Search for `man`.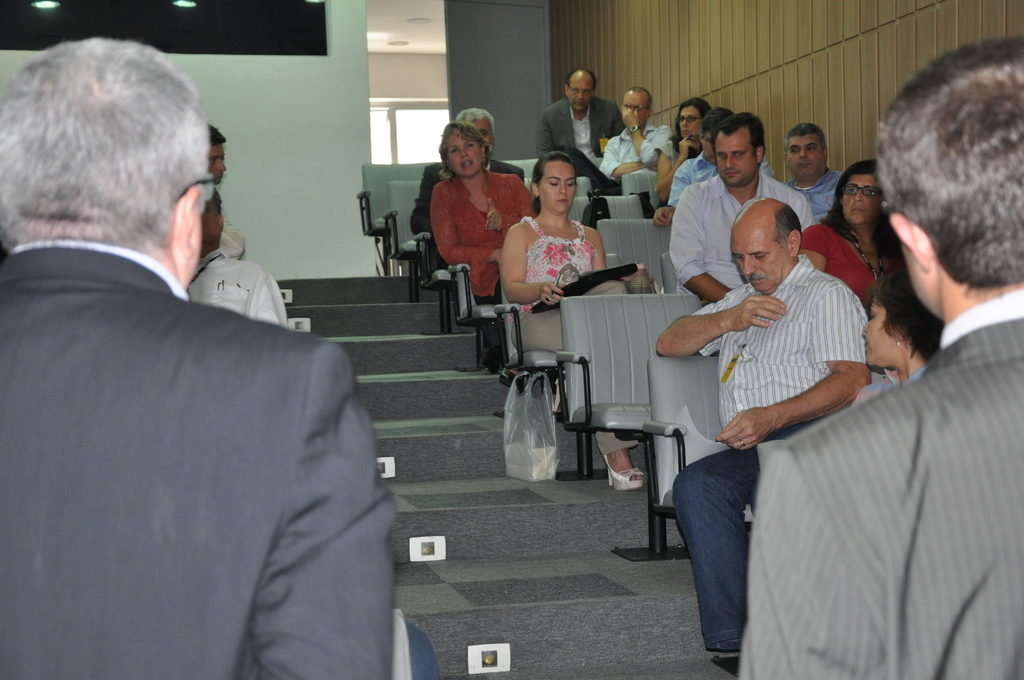
Found at (left=666, top=115, right=717, bottom=201).
